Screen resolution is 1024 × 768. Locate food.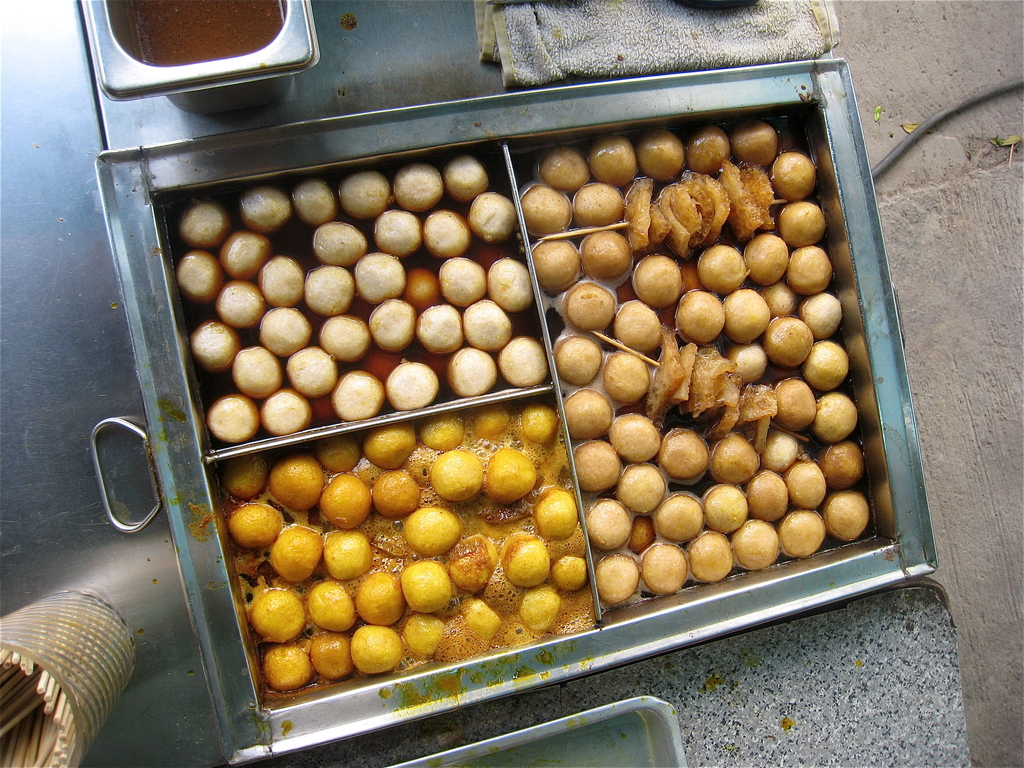
(x1=260, y1=388, x2=308, y2=431).
